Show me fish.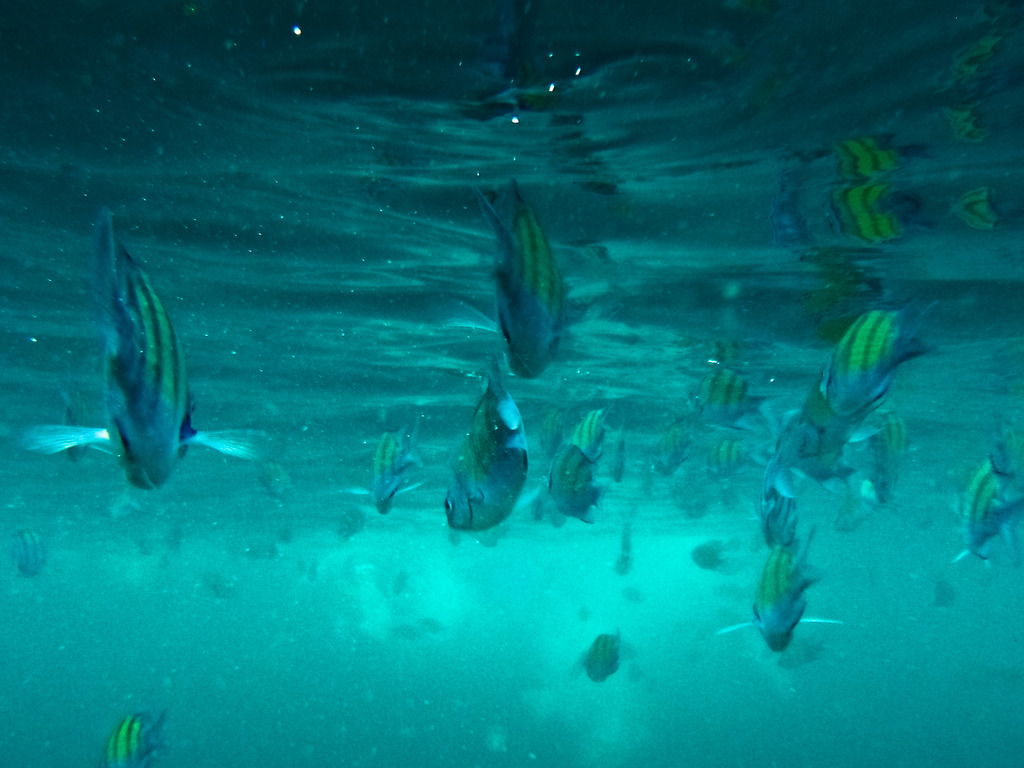
fish is here: bbox(726, 526, 819, 648).
